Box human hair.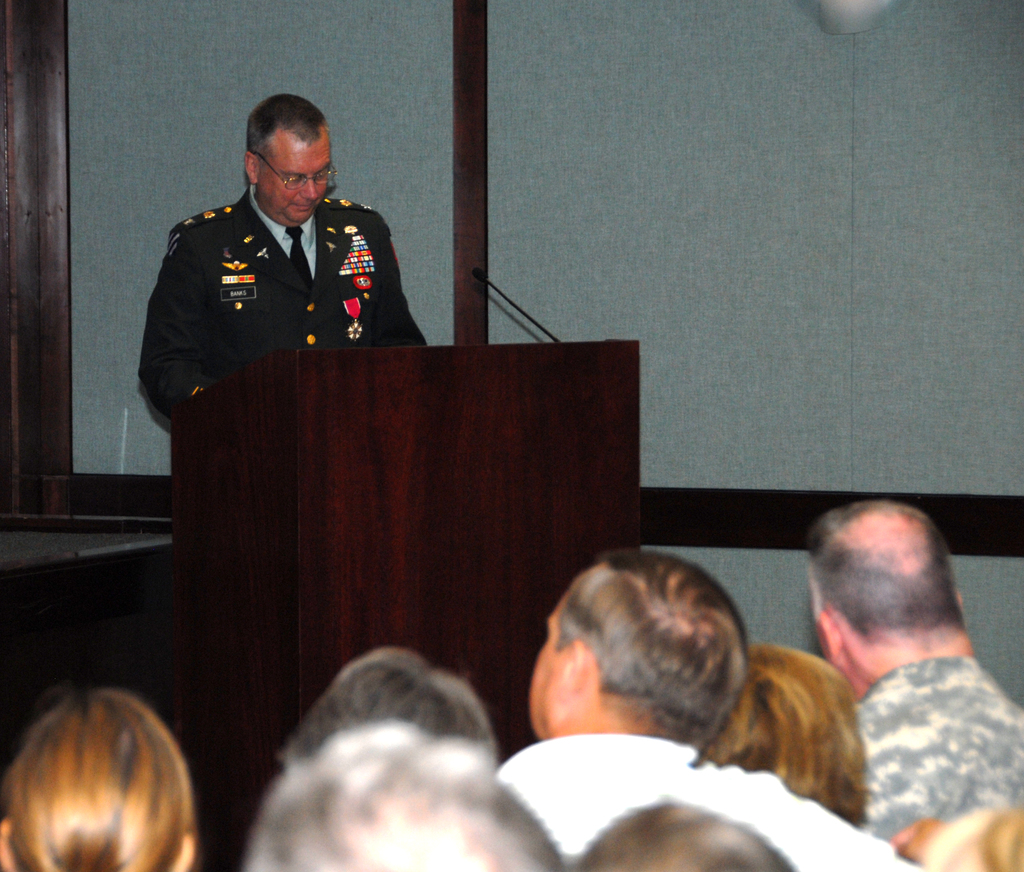
{"x1": 283, "y1": 643, "x2": 497, "y2": 770}.
